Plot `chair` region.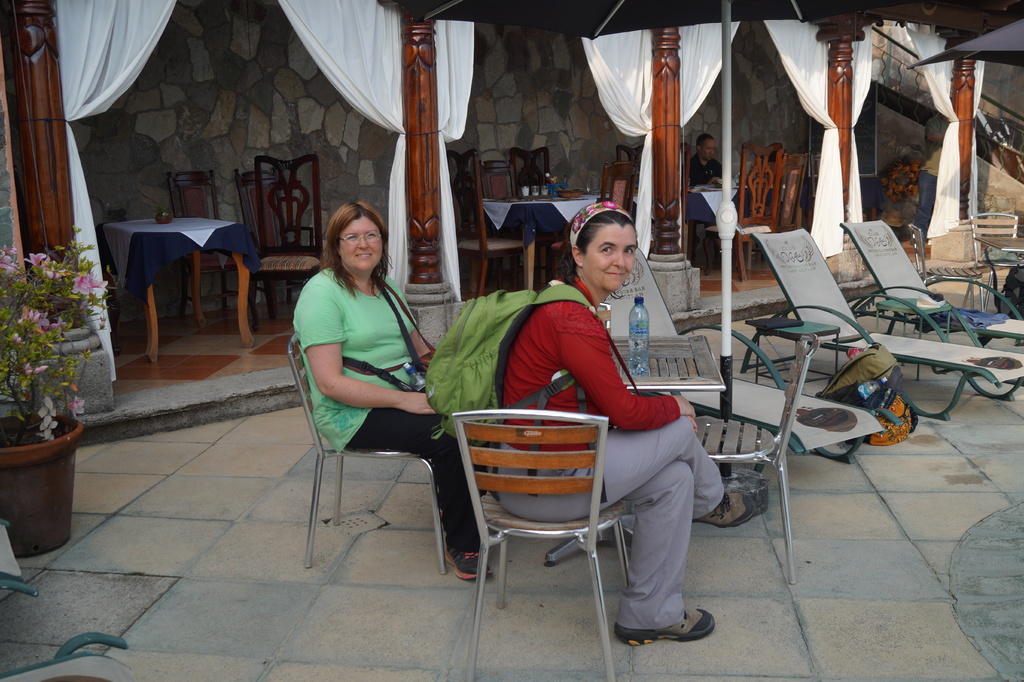
Plotted at [777,153,812,233].
